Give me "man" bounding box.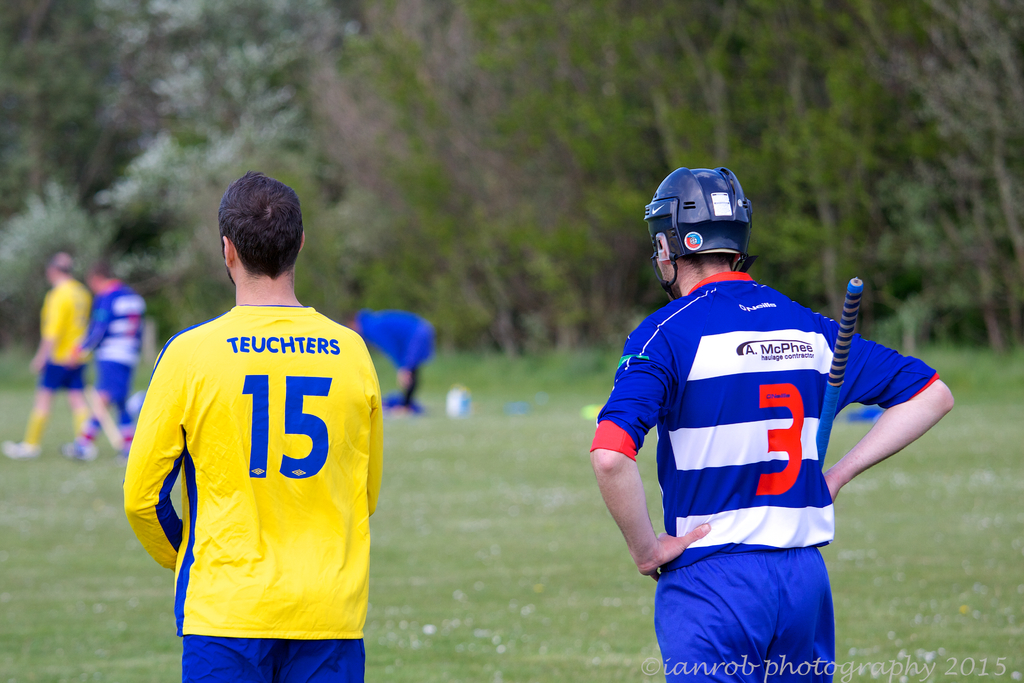
region(127, 180, 385, 673).
